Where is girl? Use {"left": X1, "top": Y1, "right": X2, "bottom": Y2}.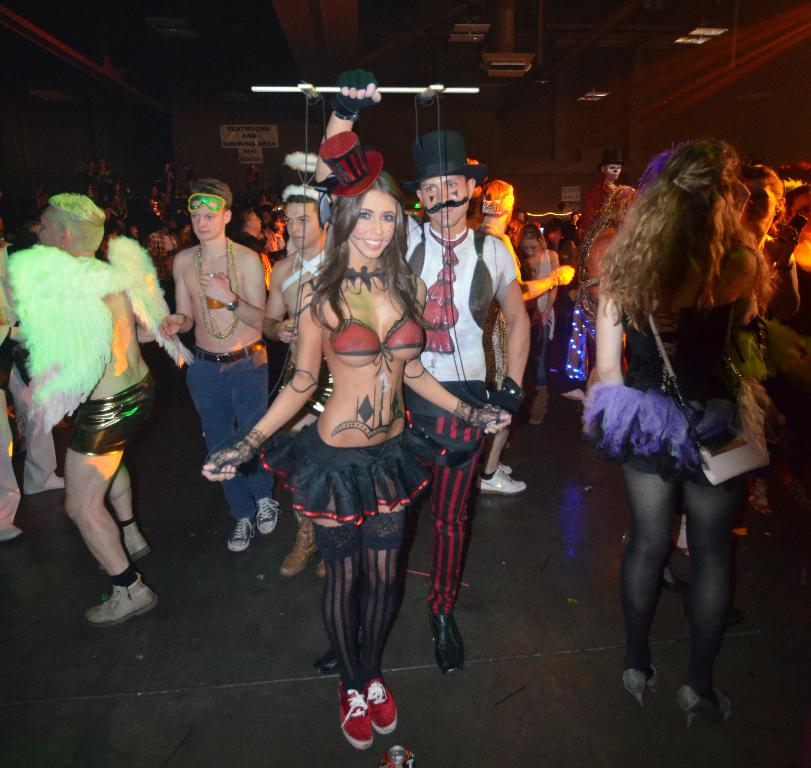
{"left": 203, "top": 173, "right": 507, "bottom": 749}.
